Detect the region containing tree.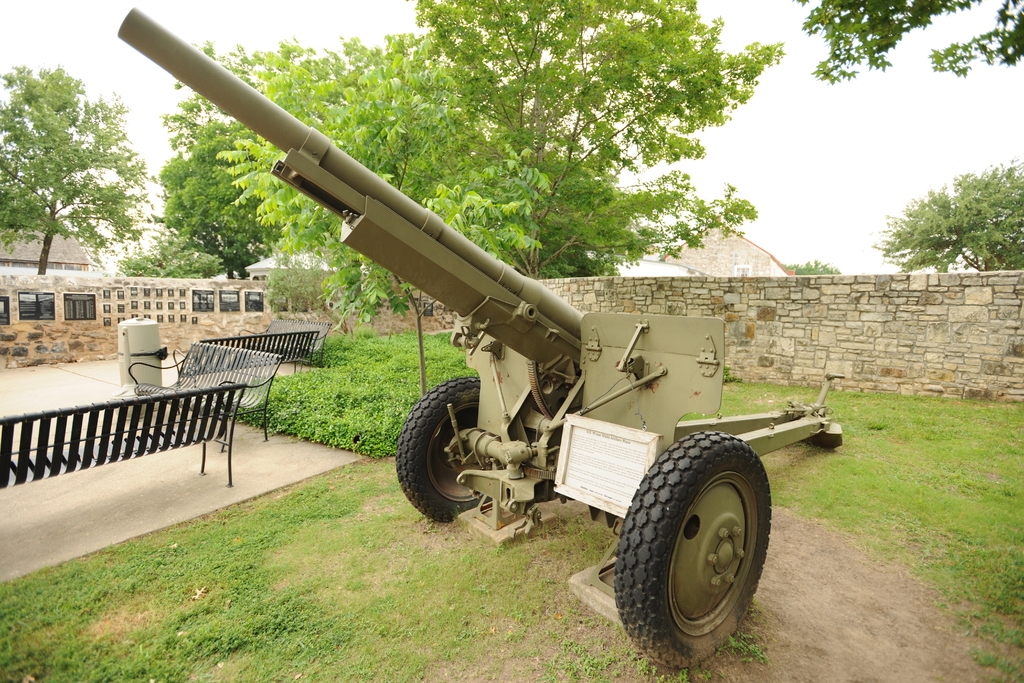
869,158,1023,281.
